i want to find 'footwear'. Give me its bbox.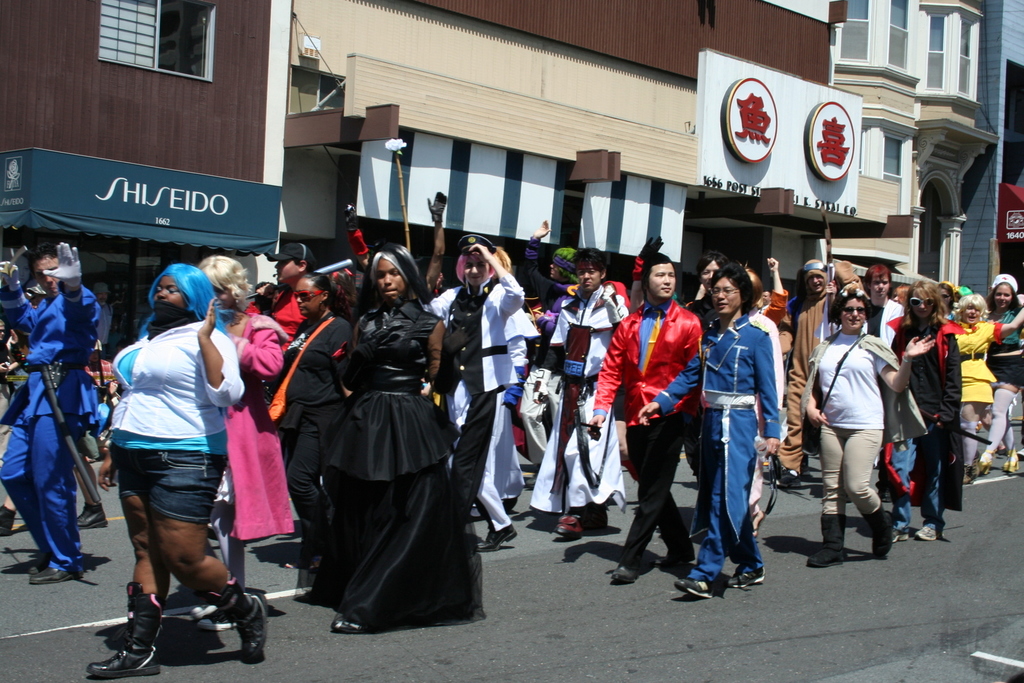
<box>81,583,175,675</box>.
